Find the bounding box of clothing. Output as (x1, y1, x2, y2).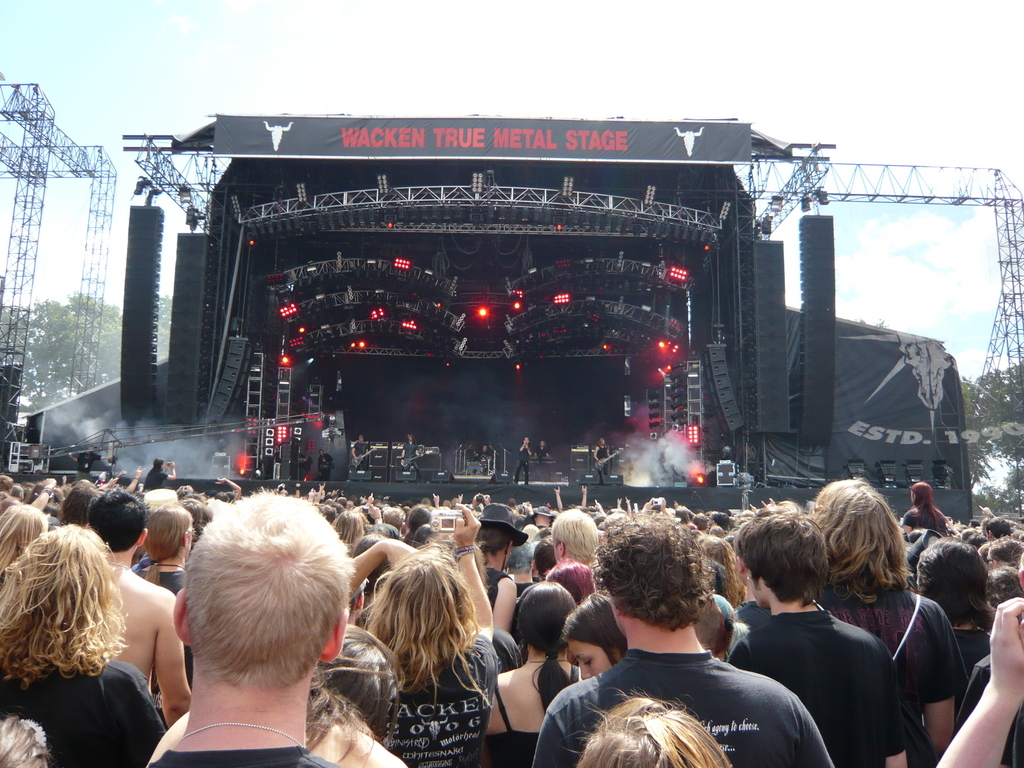
(0, 654, 168, 767).
